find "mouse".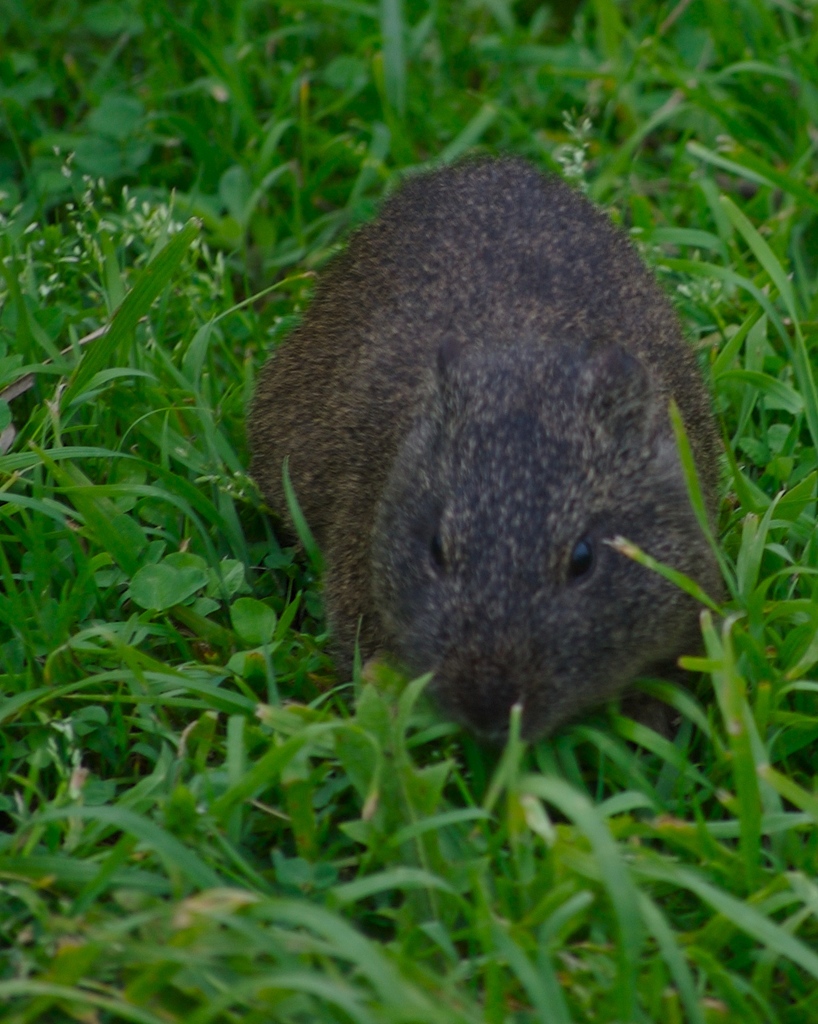
box(229, 155, 762, 748).
